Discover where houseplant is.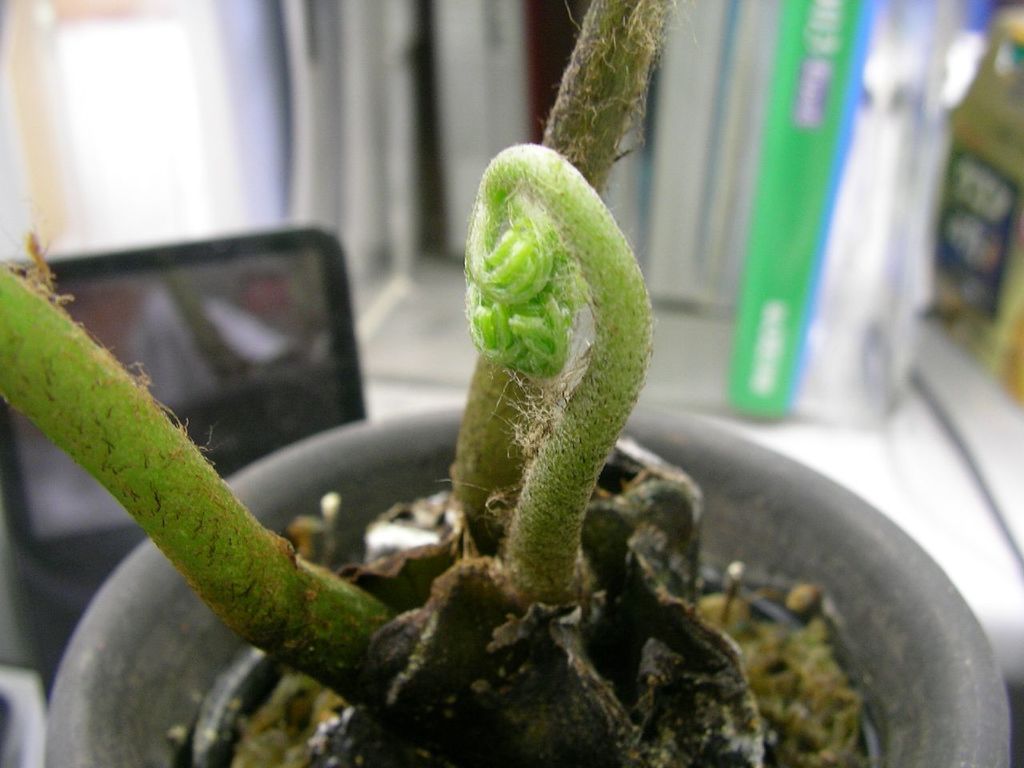
Discovered at x1=0, y1=0, x2=1018, y2=767.
